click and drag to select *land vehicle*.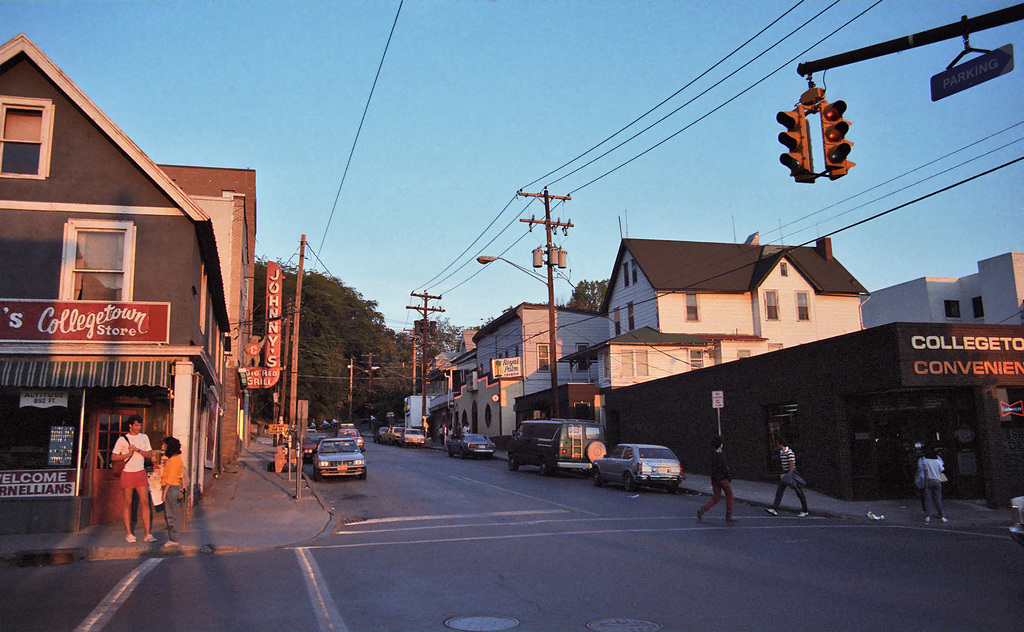
Selection: 445, 434, 495, 458.
